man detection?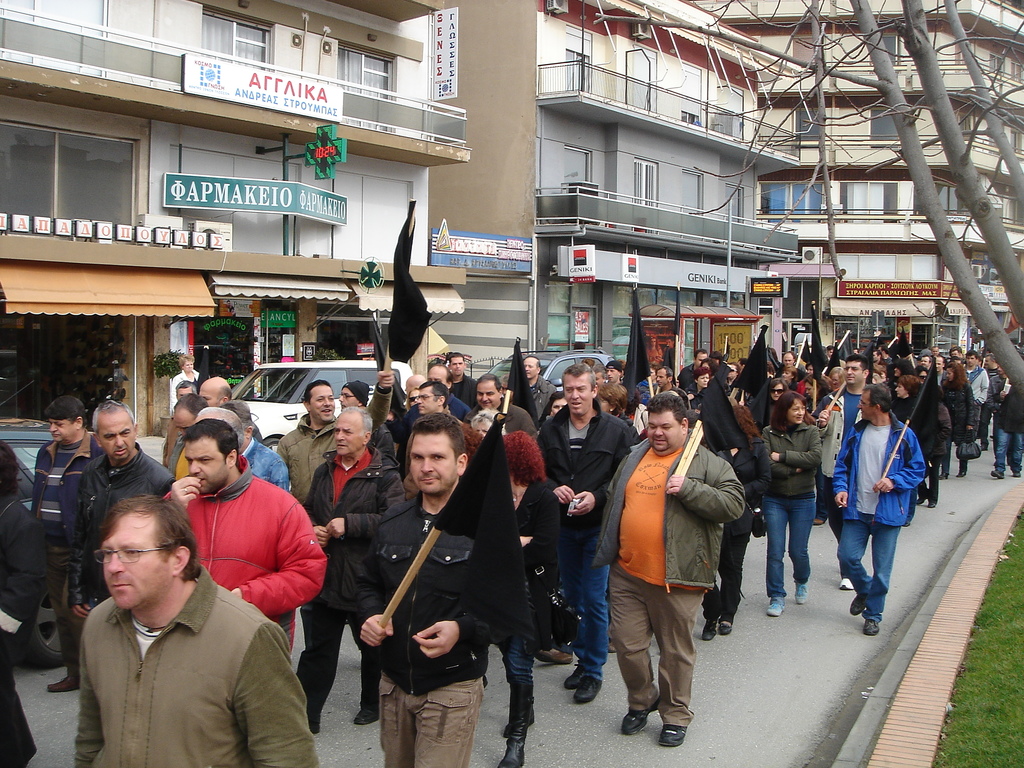
crop(295, 410, 412, 736)
